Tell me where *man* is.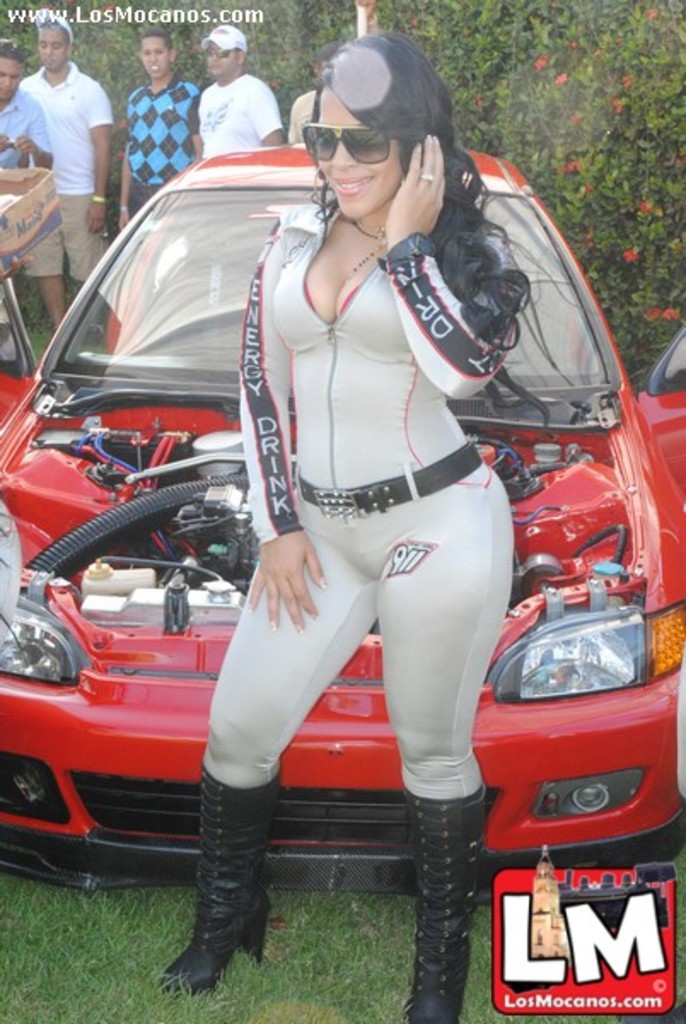
*man* is at bbox(15, 7, 114, 336).
